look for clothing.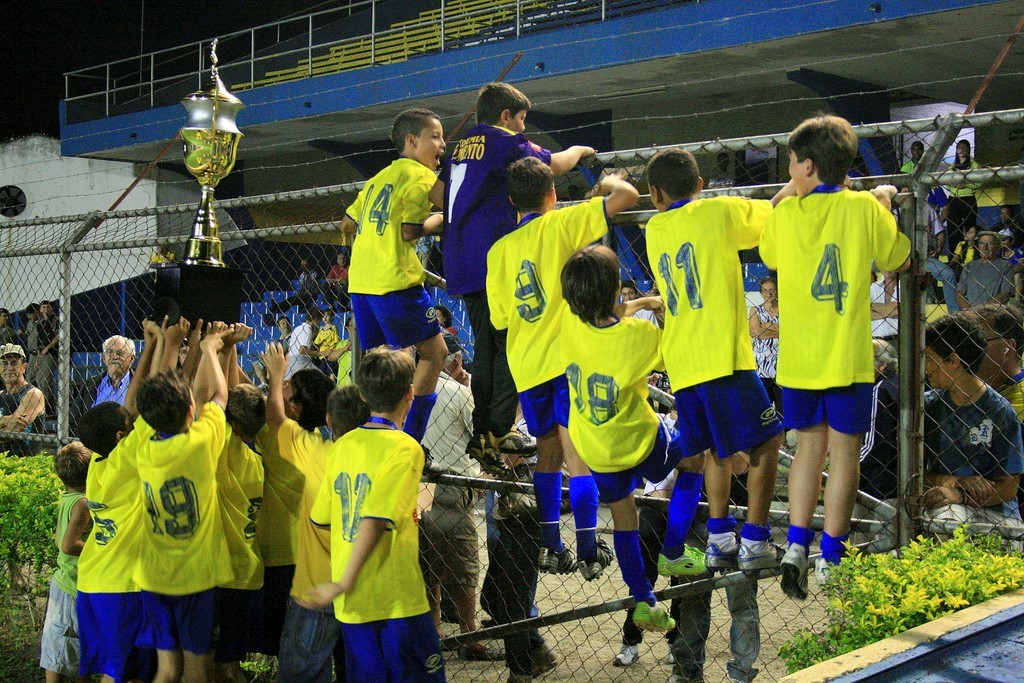
Found: [x1=274, y1=421, x2=347, y2=682].
